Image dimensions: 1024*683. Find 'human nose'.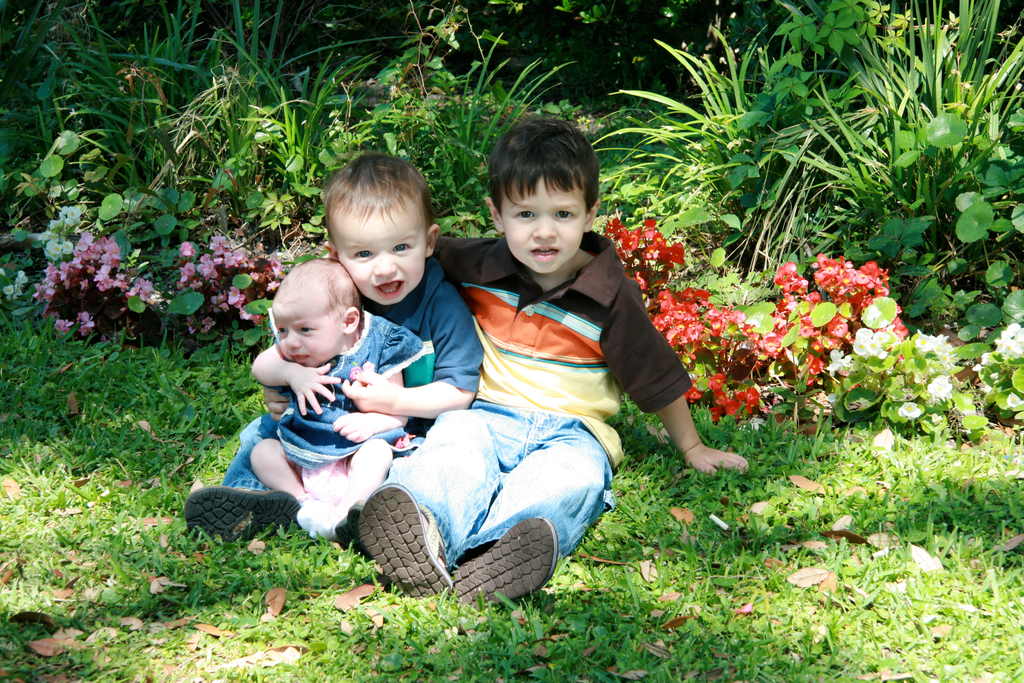
<box>532,218,557,238</box>.
